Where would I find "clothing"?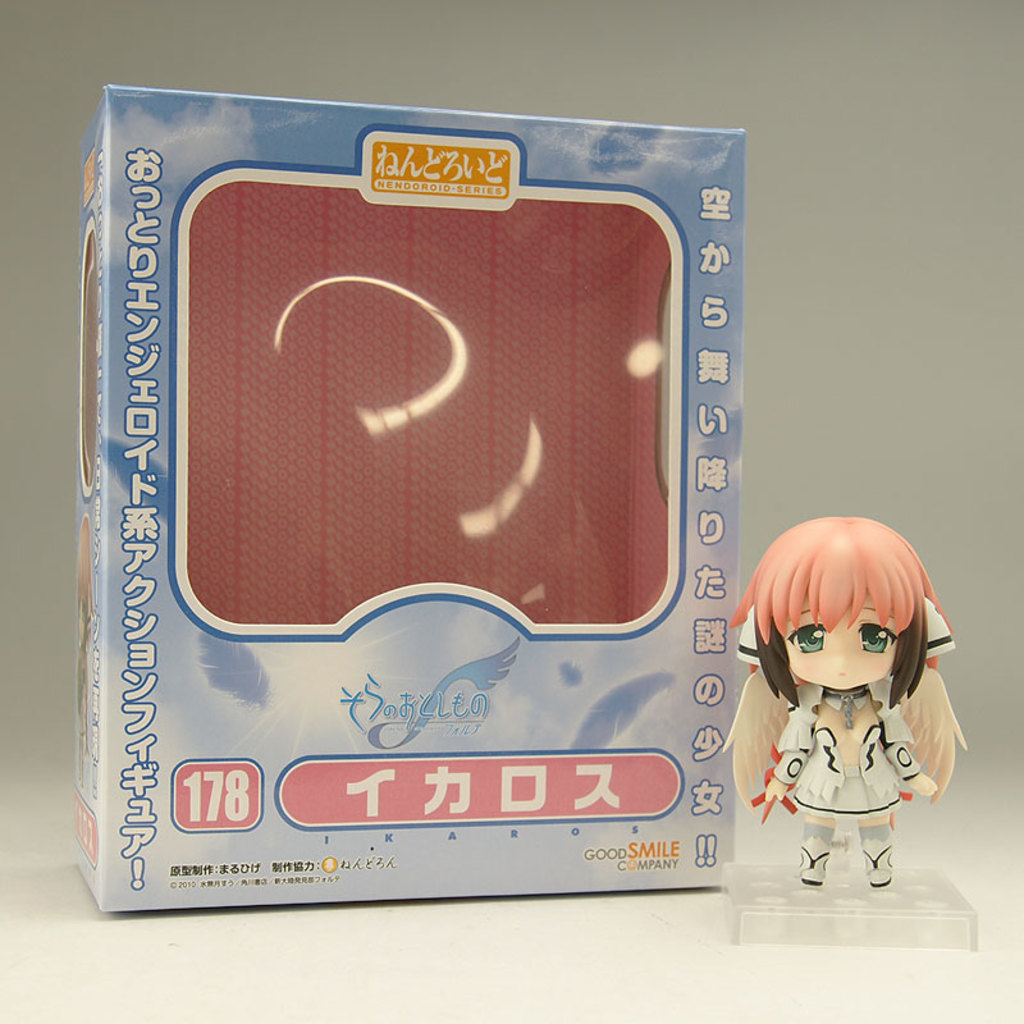
At Rect(764, 682, 923, 886).
